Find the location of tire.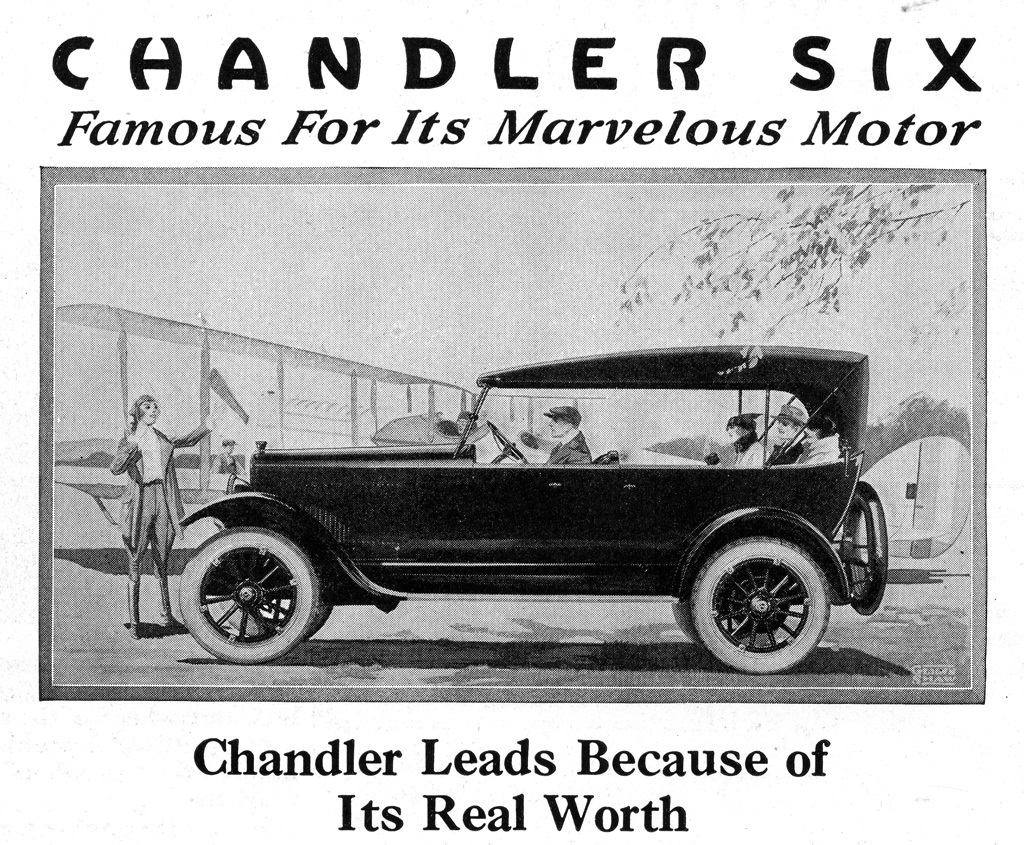
Location: 842 484 888 617.
